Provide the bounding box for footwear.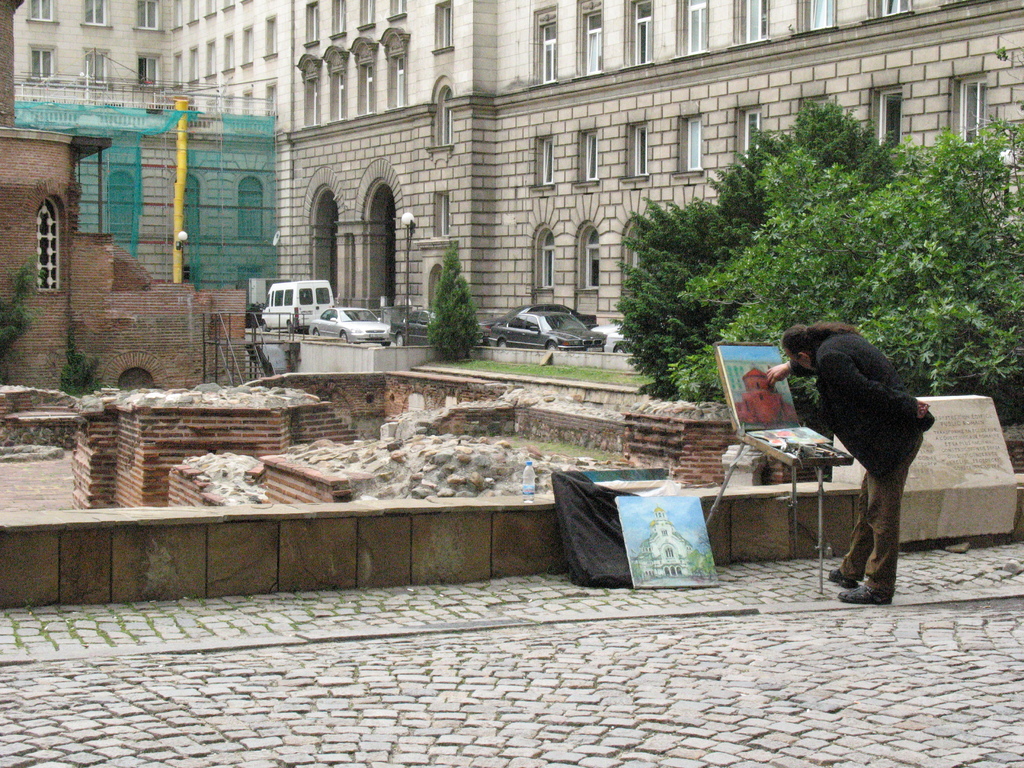
827/565/864/586.
